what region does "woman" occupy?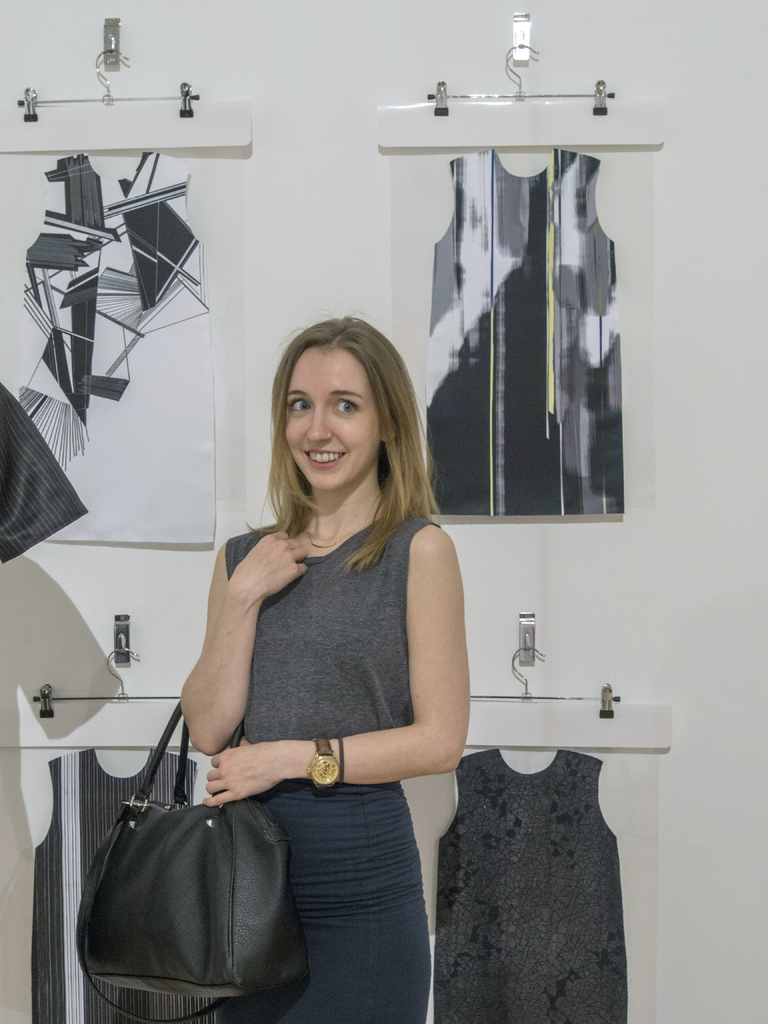
left=143, top=286, right=472, bottom=1023.
